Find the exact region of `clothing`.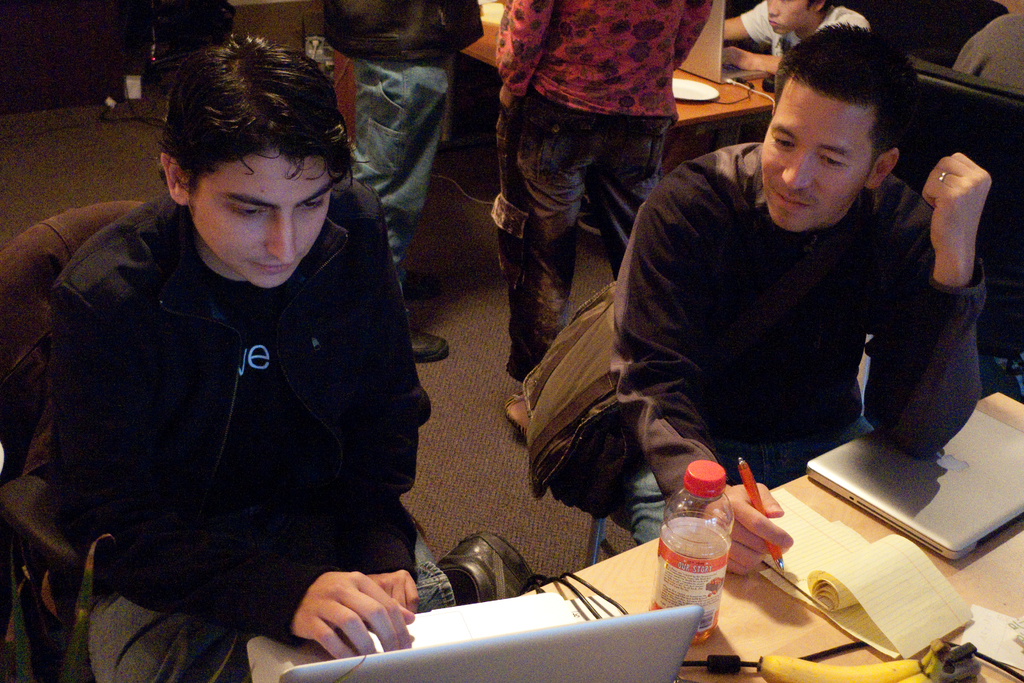
Exact region: {"x1": 35, "y1": 154, "x2": 448, "y2": 650}.
